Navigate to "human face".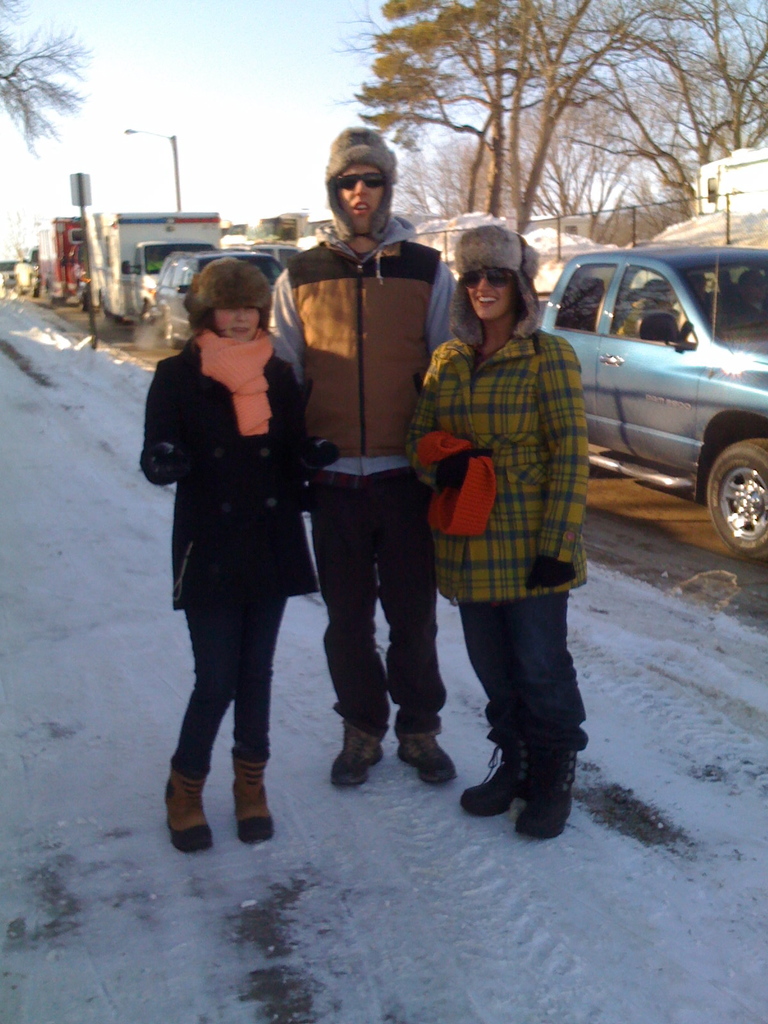
Navigation target: (left=338, top=162, right=383, bottom=225).
